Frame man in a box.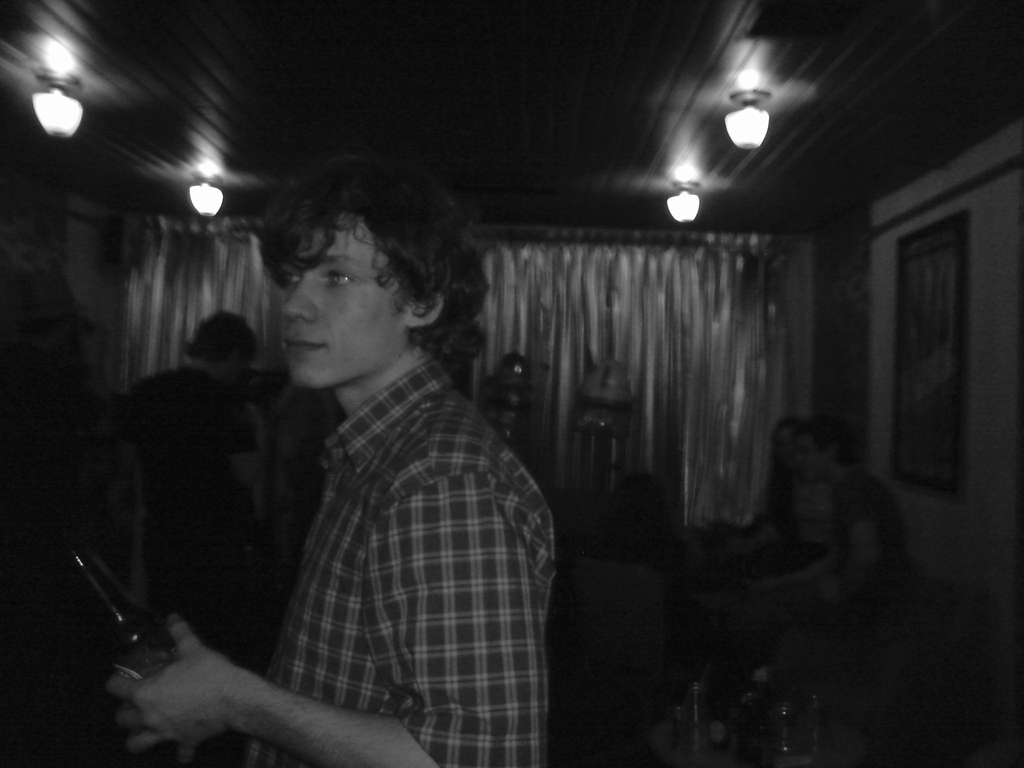
x1=739, y1=410, x2=910, y2=655.
